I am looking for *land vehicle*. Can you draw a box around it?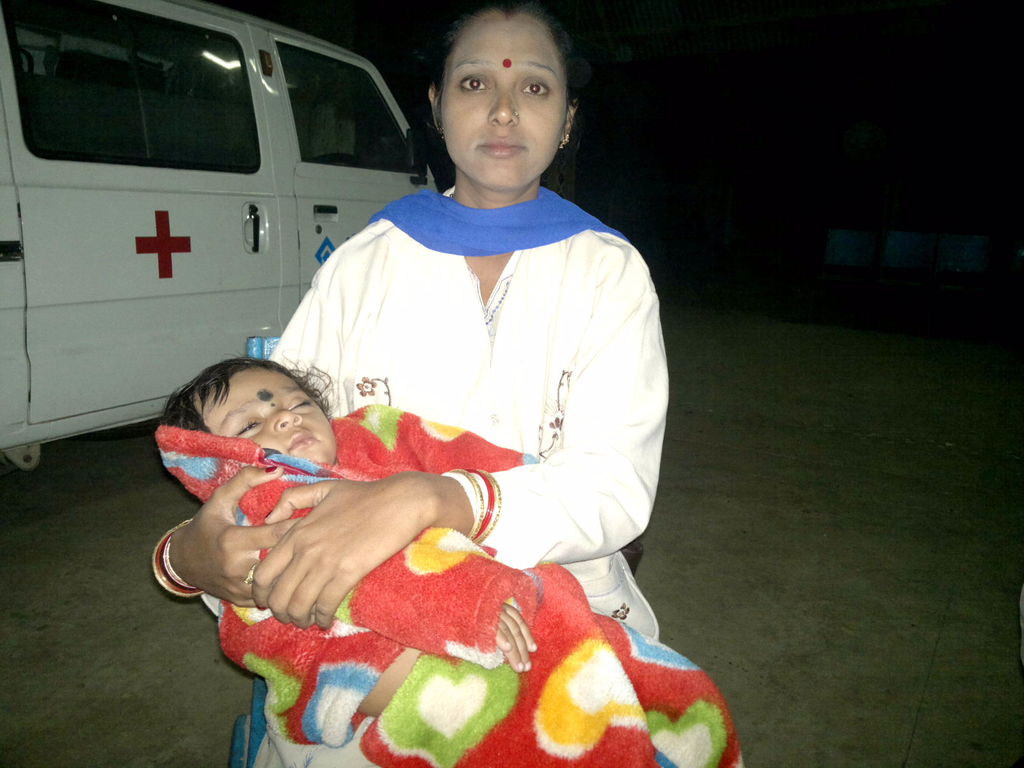
Sure, the bounding box is <region>20, 0, 449, 445</region>.
